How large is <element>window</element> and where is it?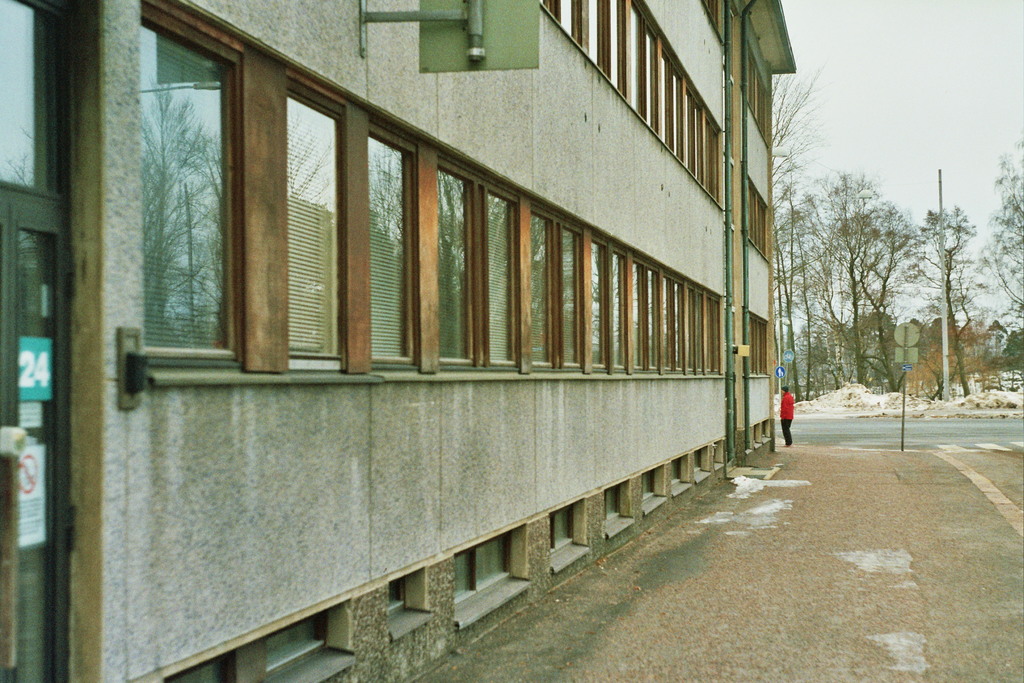
Bounding box: <region>523, 213, 563, 377</region>.
